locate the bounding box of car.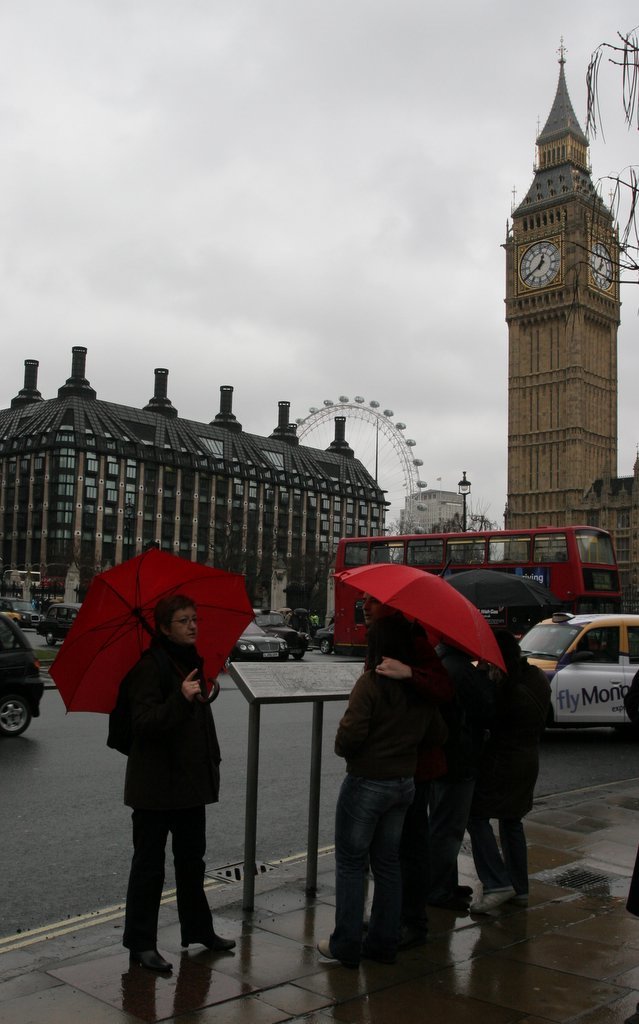
Bounding box: <bbox>514, 603, 635, 755</bbox>.
